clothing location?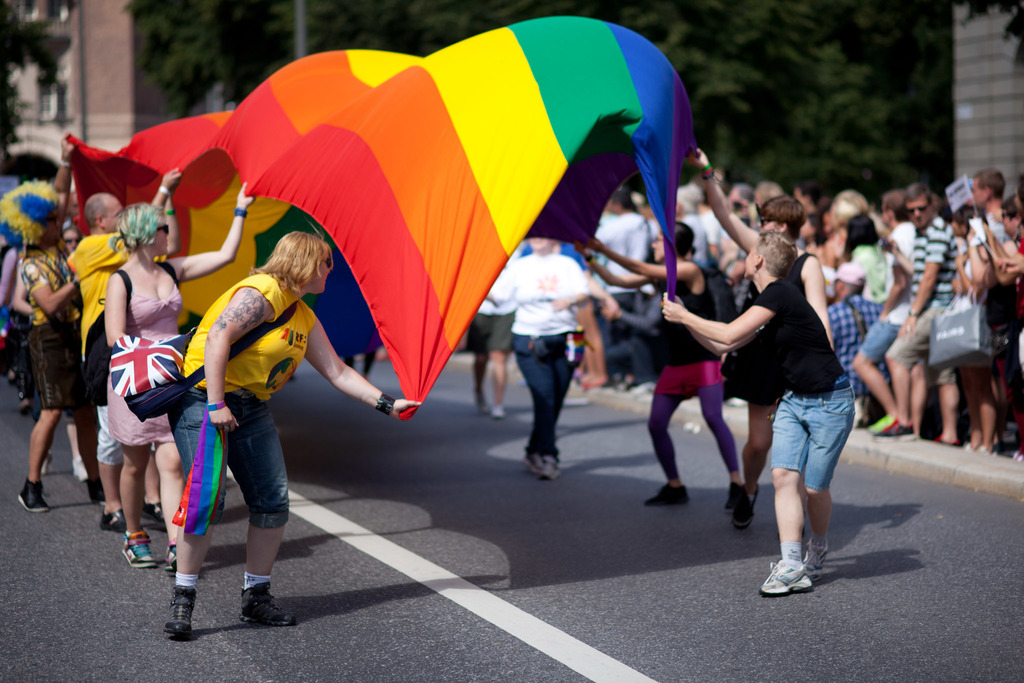
{"x1": 909, "y1": 210, "x2": 953, "y2": 309}
